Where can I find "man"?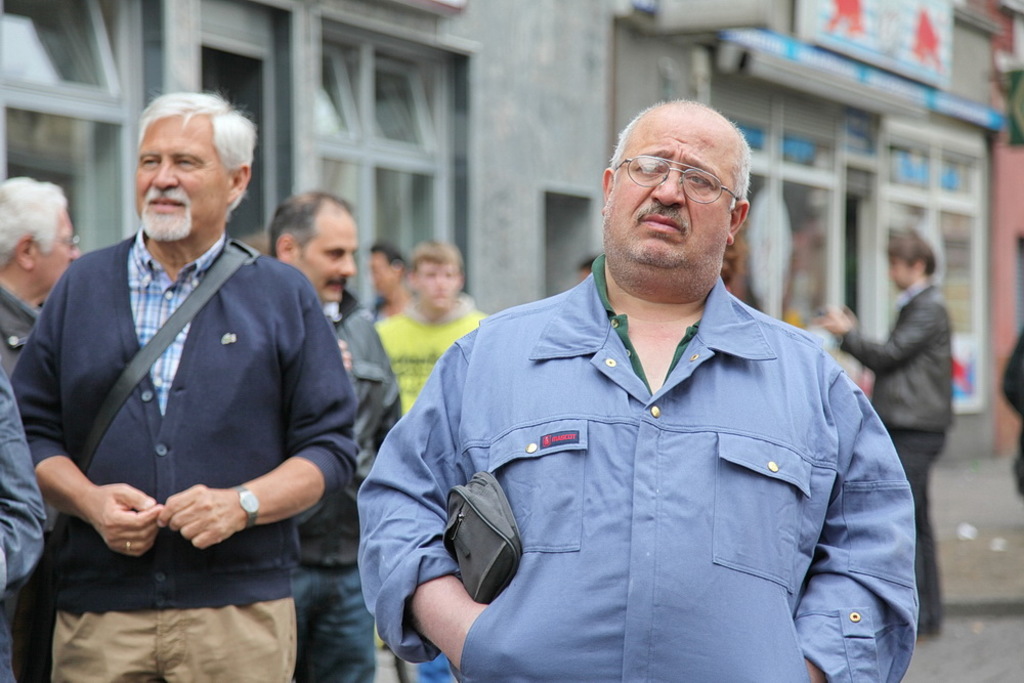
You can find it at locate(374, 238, 492, 411).
